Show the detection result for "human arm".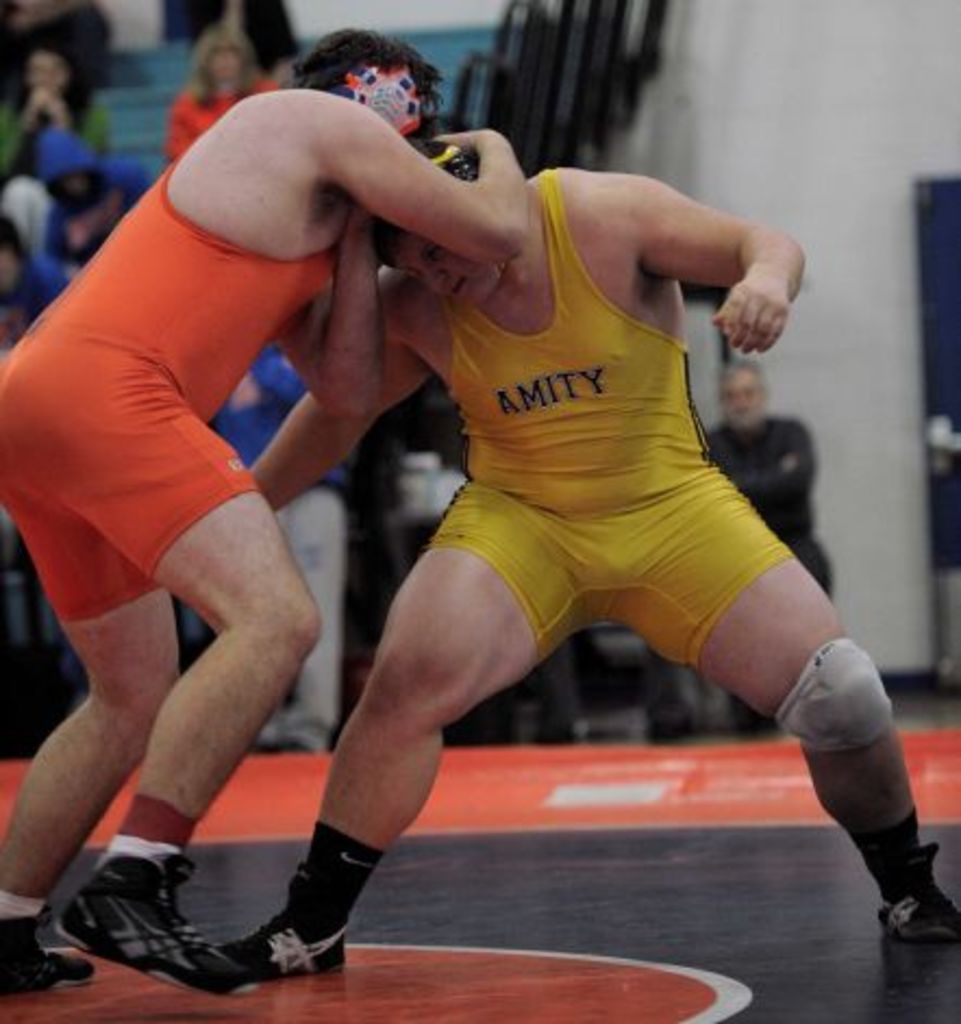
rect(731, 415, 820, 498).
